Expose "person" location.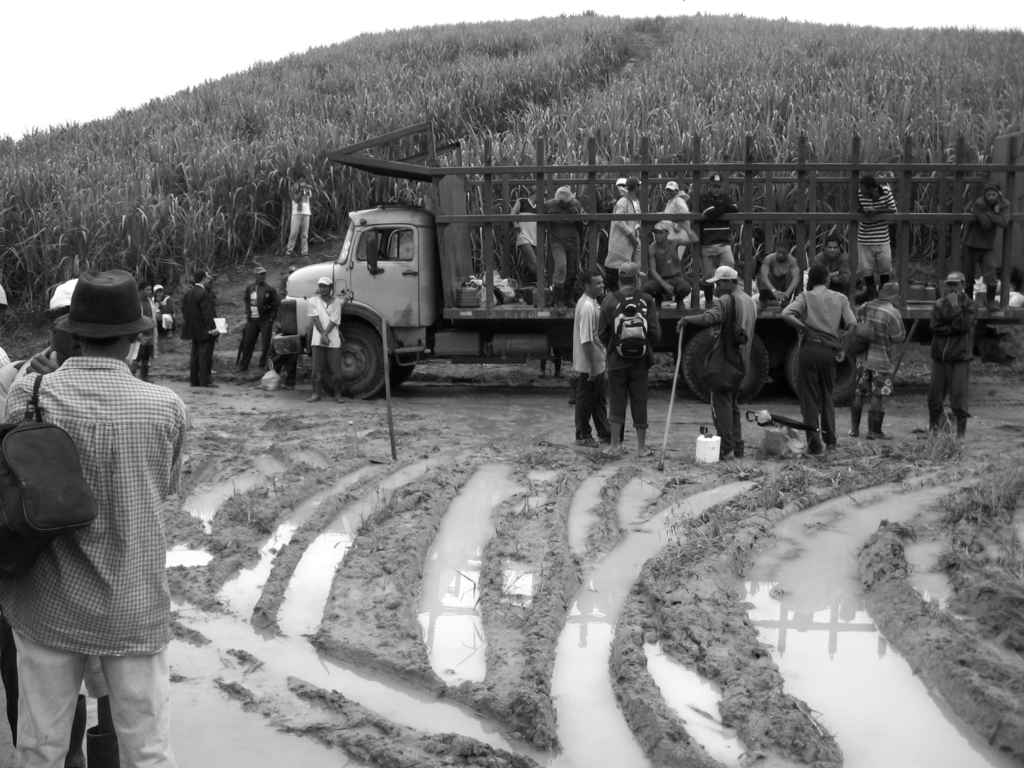
Exposed at [x1=690, y1=177, x2=735, y2=307].
